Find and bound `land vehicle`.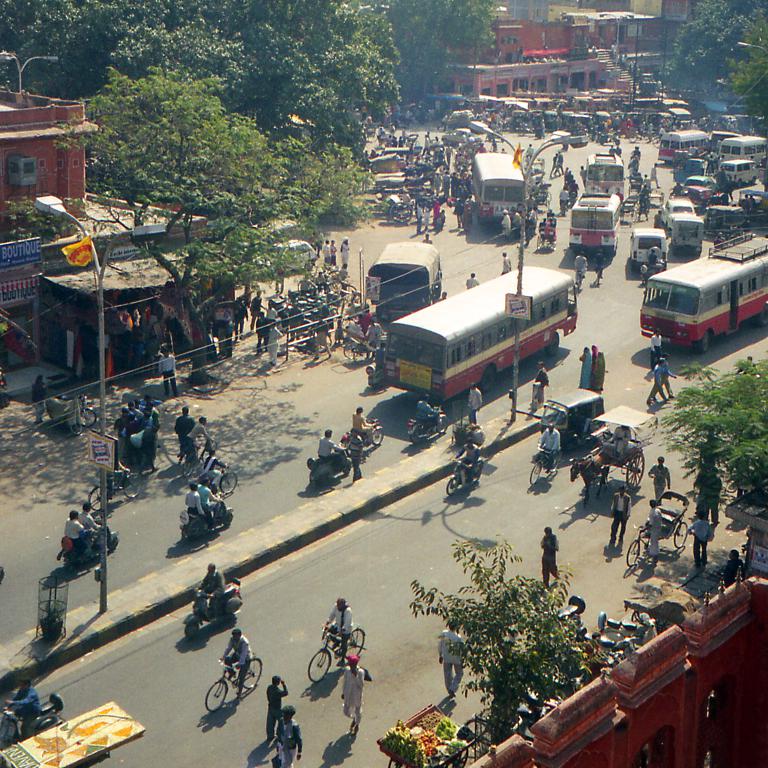
Bound: rect(708, 208, 747, 230).
